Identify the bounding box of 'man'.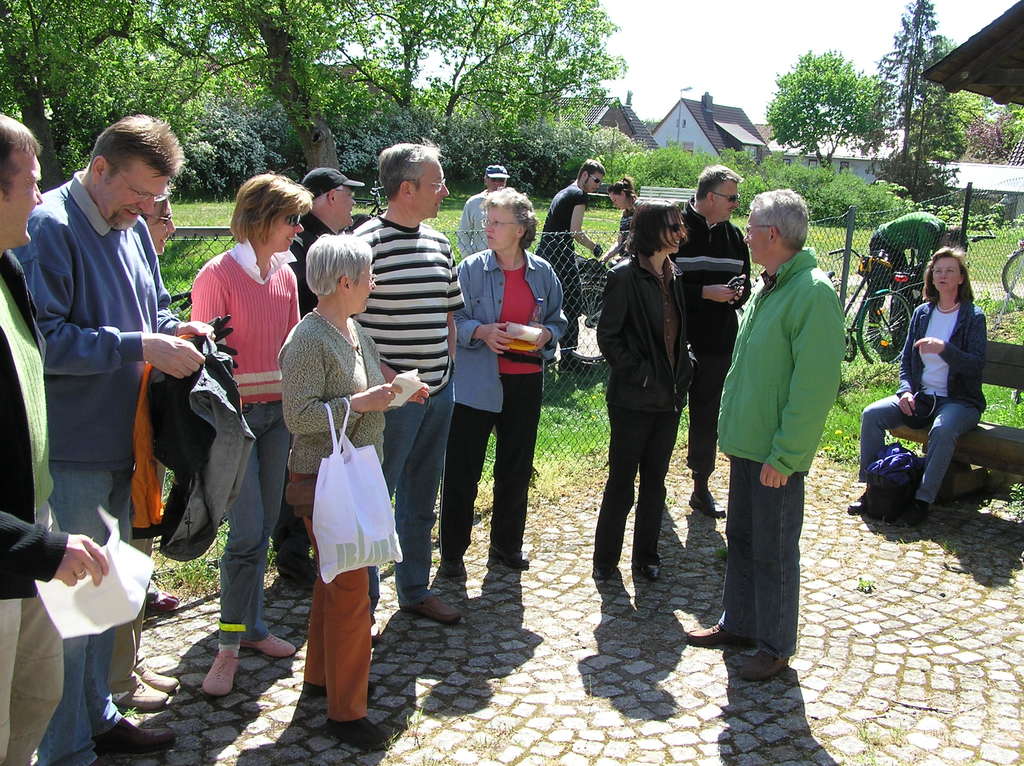
868,210,964,346.
